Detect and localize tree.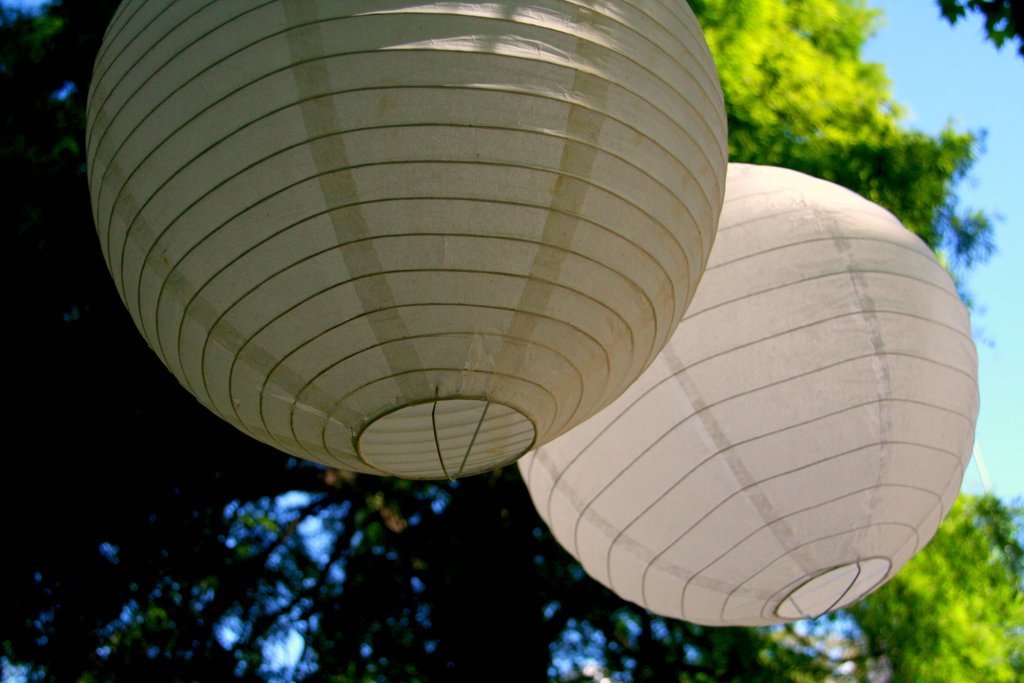
Localized at left=0, top=0, right=1023, bottom=682.
